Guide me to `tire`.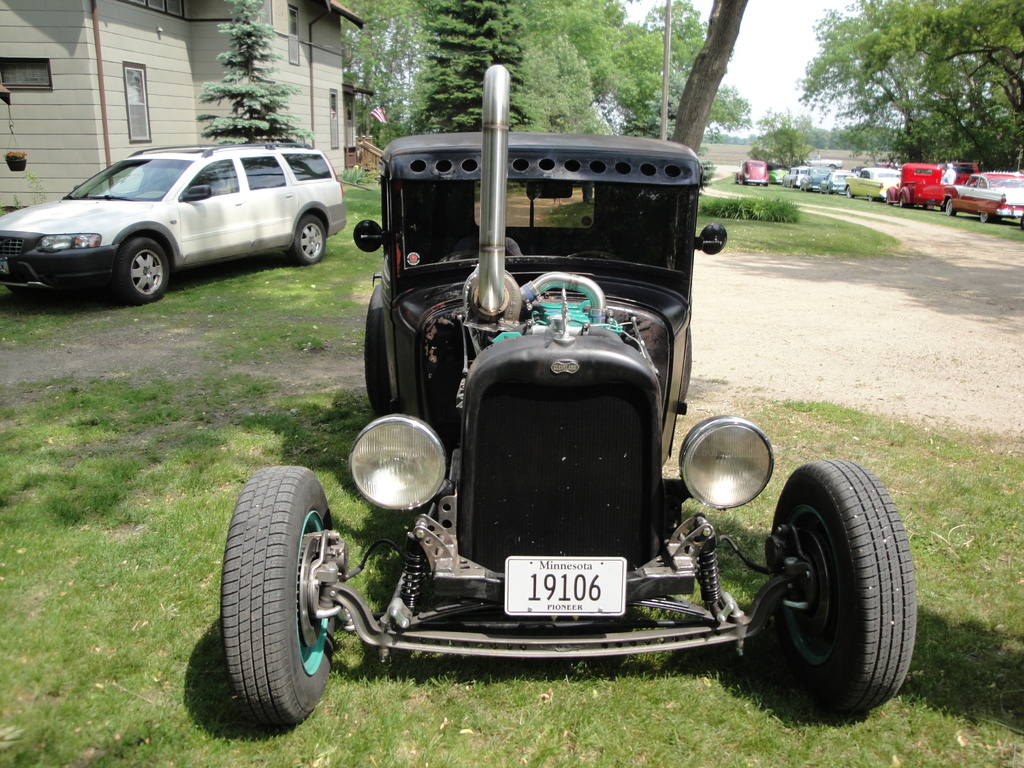
Guidance: (118, 238, 168, 300).
